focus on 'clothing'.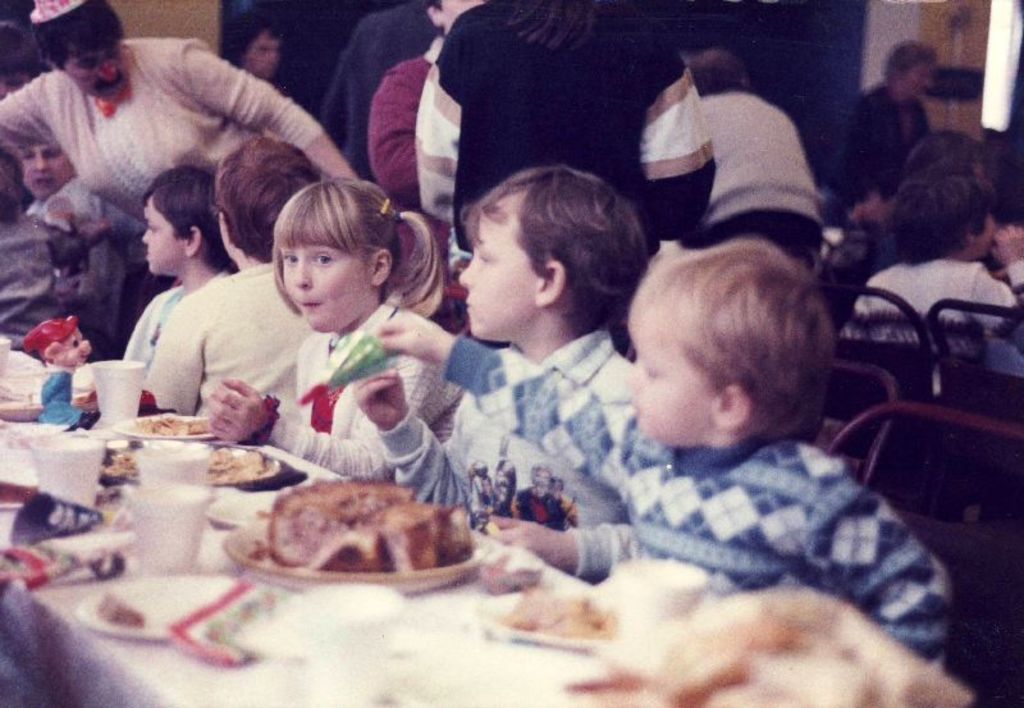
Focused at (0, 233, 86, 348).
